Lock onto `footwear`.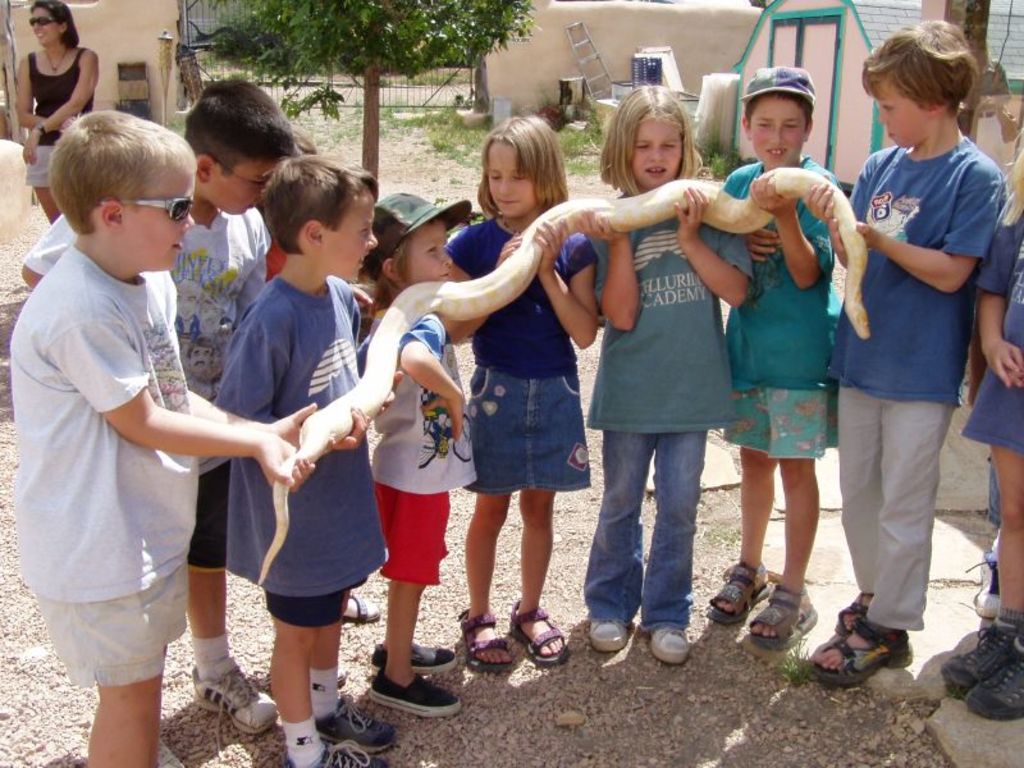
Locked: crop(314, 687, 399, 755).
